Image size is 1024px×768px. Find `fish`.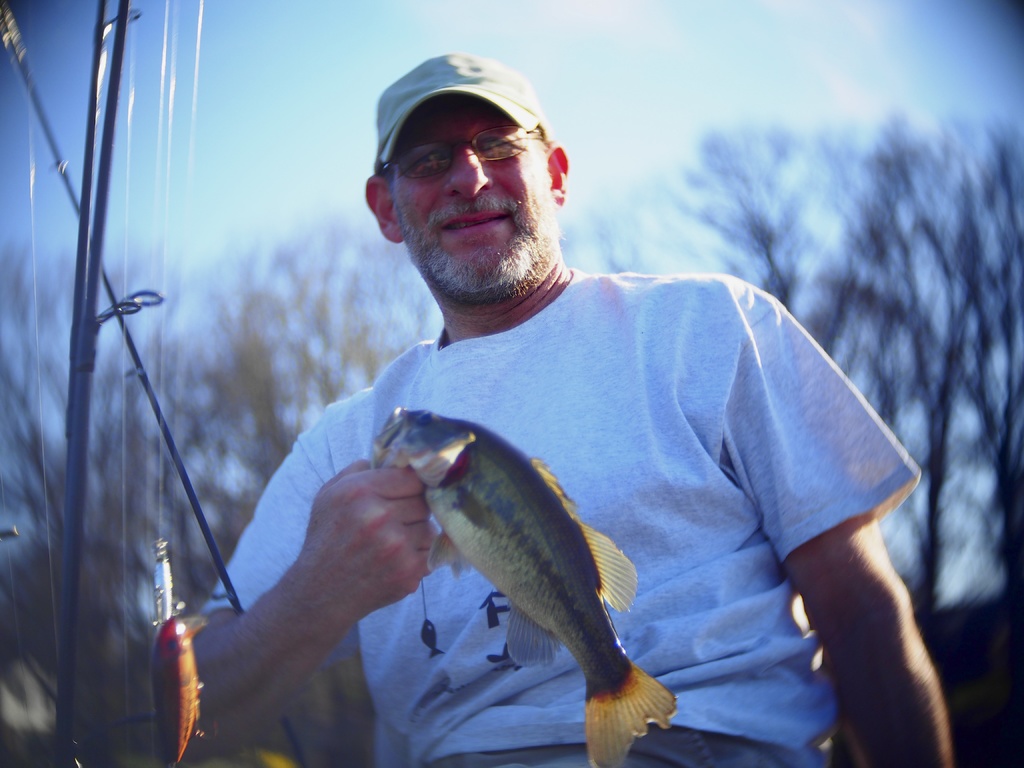
pyautogui.locateOnScreen(343, 397, 691, 735).
